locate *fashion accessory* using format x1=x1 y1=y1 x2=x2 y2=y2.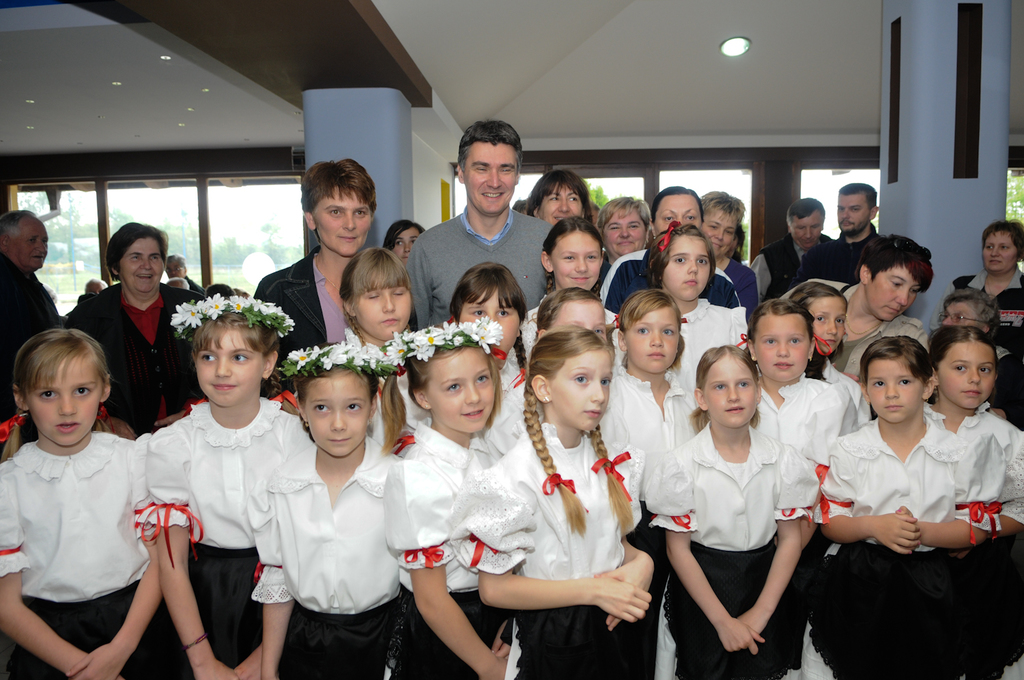
x1=385 y1=313 x2=504 y2=365.
